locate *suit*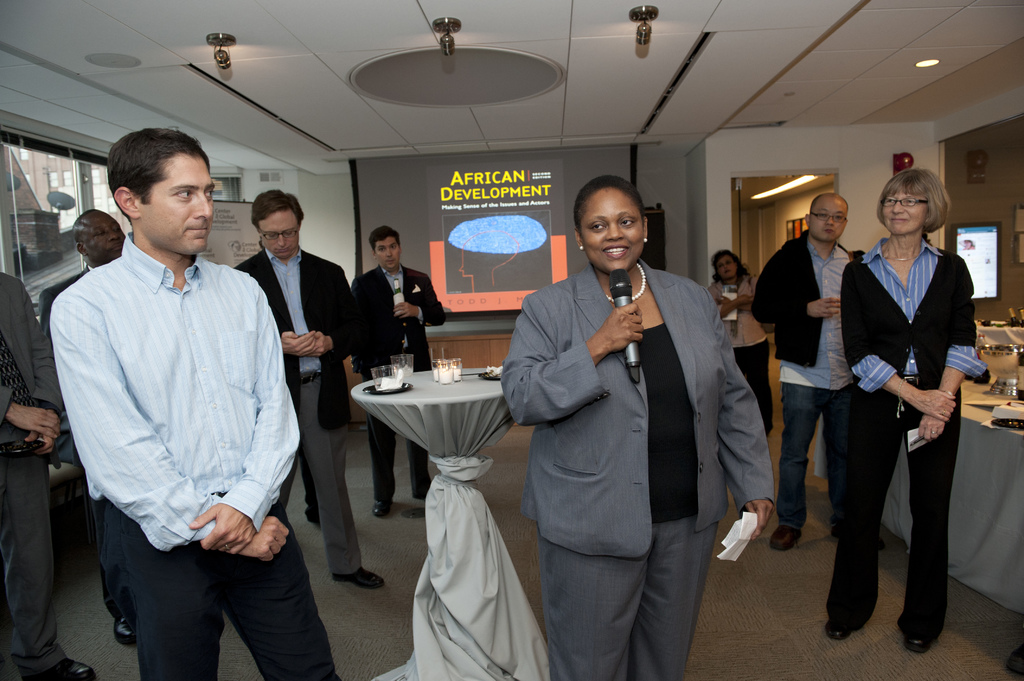
box(0, 275, 65, 677)
